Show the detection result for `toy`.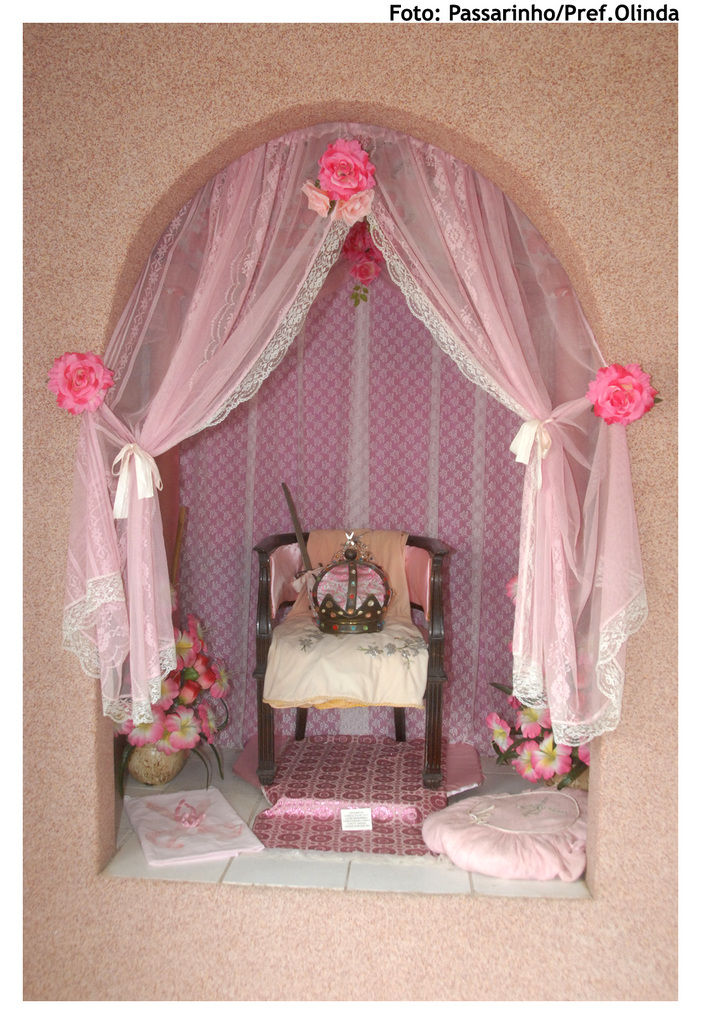
box(478, 675, 599, 792).
